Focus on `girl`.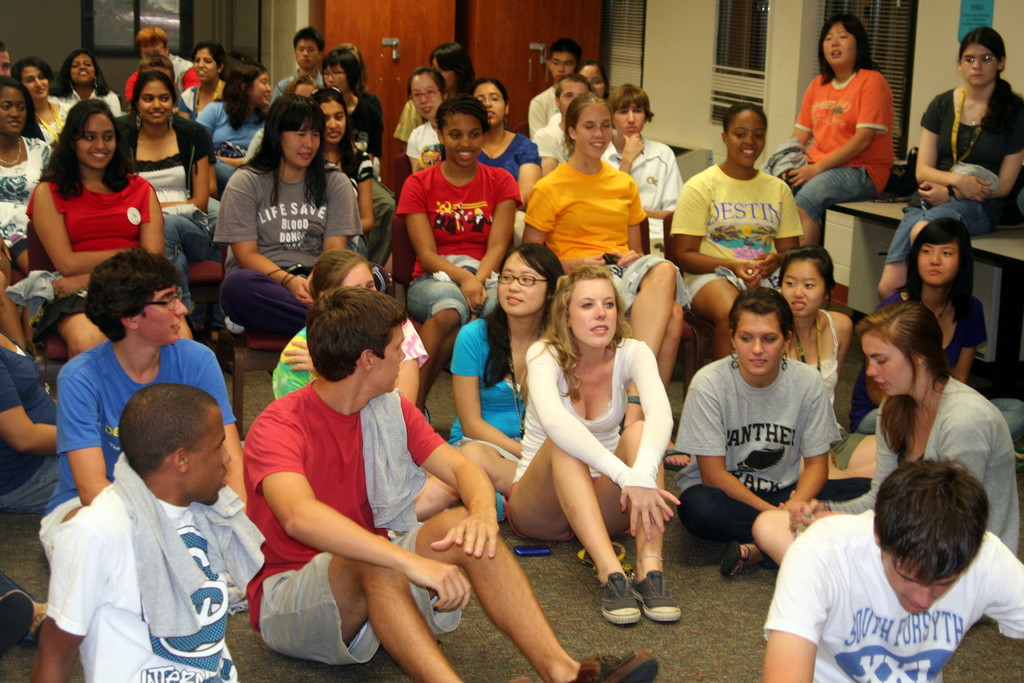
Focused at {"left": 455, "top": 239, "right": 572, "bottom": 463}.
